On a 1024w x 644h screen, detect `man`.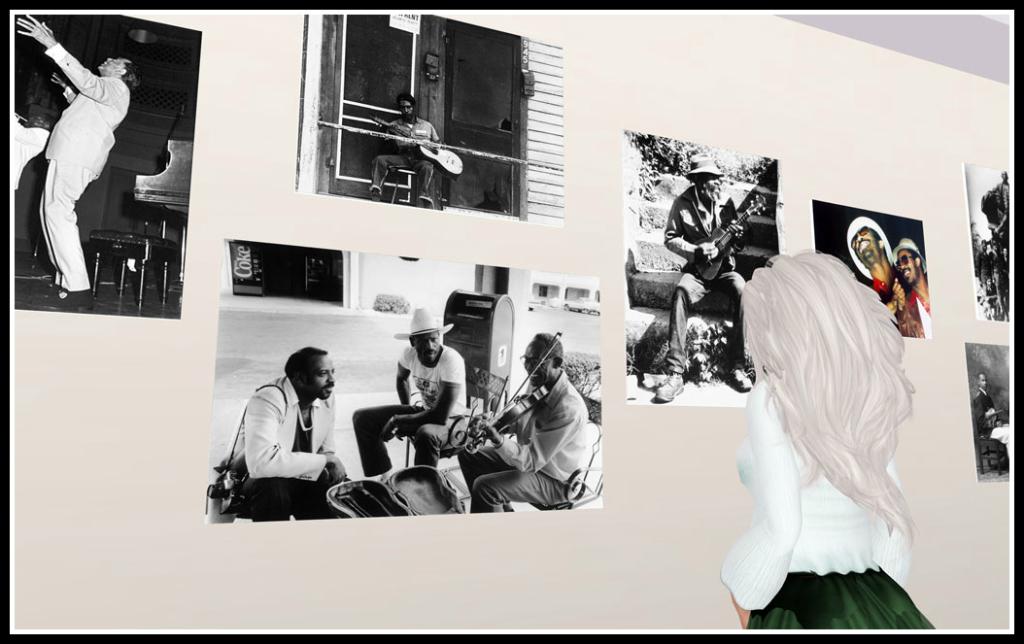
{"left": 842, "top": 216, "right": 907, "bottom": 315}.
